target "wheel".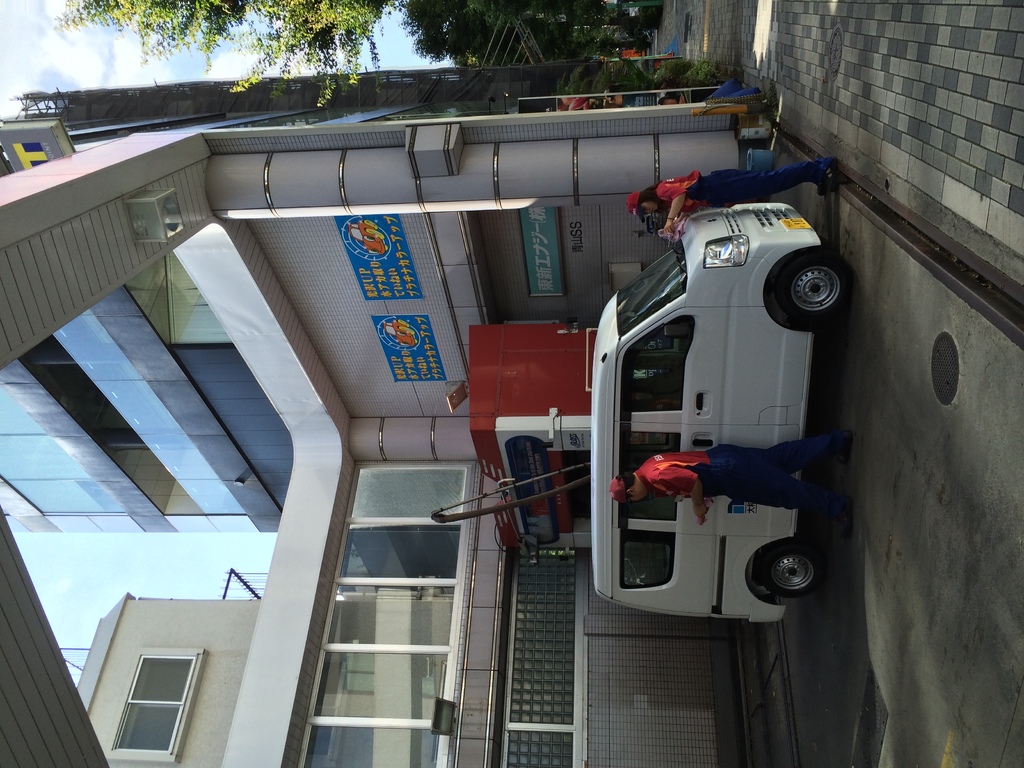
Target region: <region>774, 251, 860, 318</region>.
